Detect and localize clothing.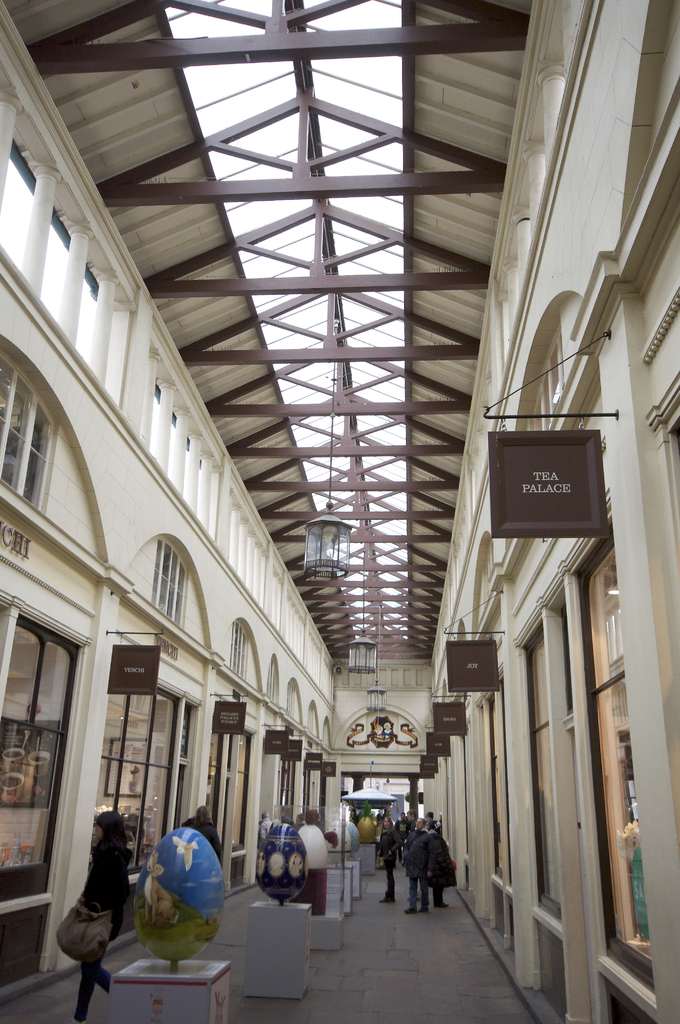
Localized at 180:812:229:879.
